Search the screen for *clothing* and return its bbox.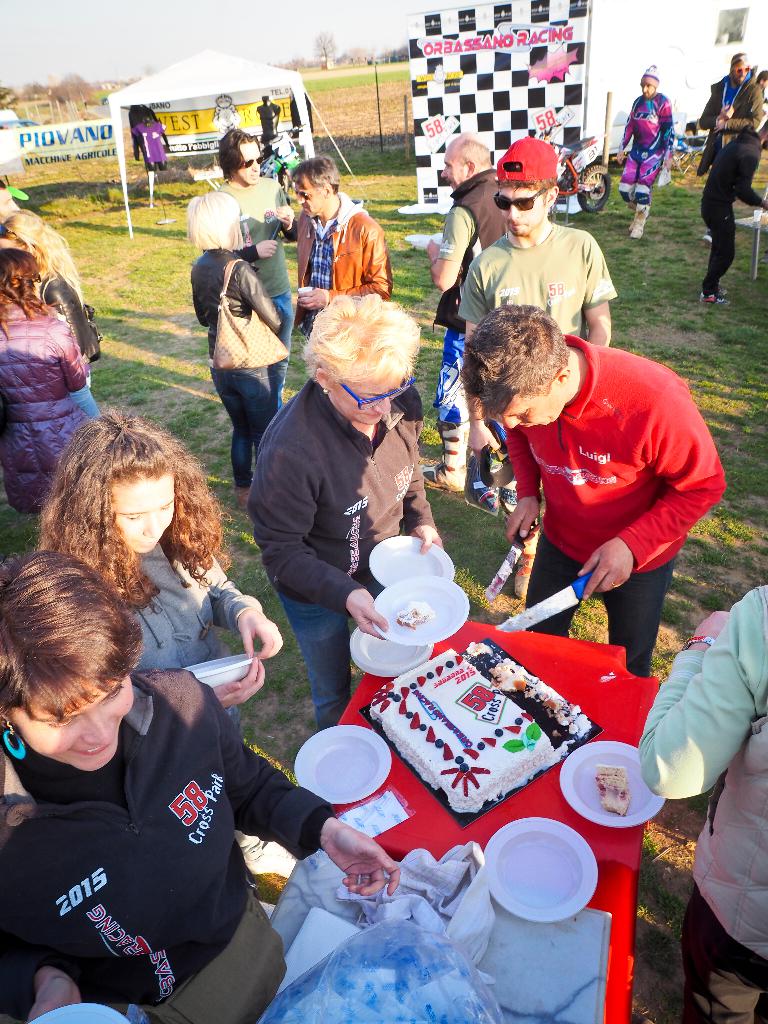
Found: crop(1, 647, 300, 1010).
